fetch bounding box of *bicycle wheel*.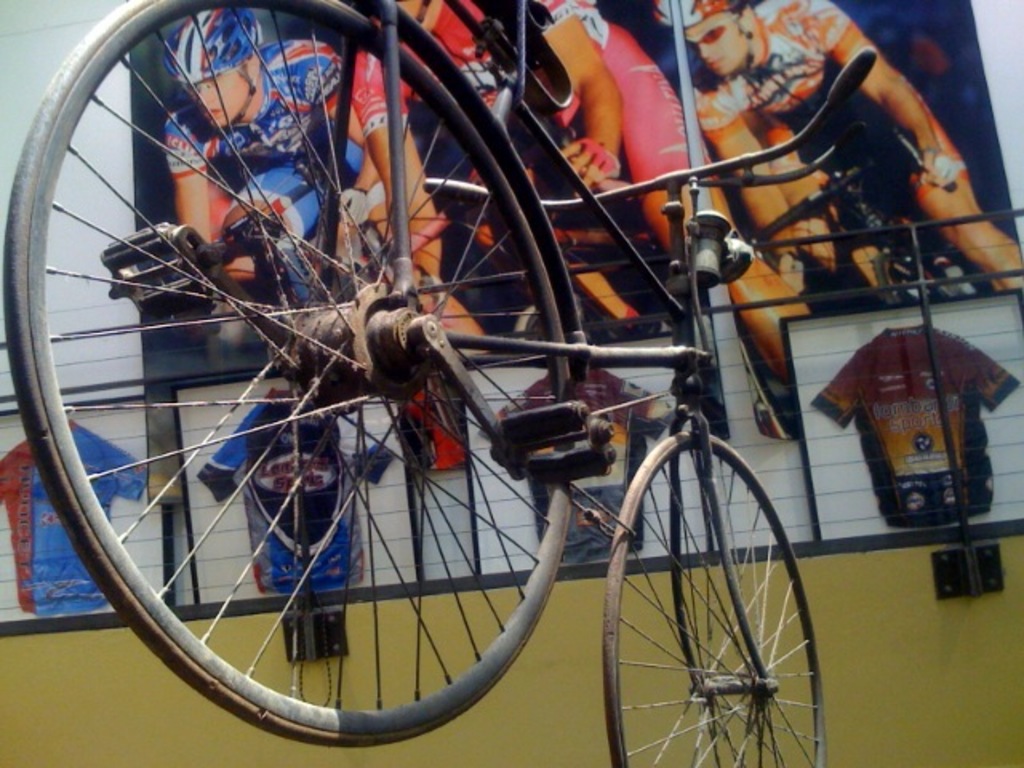
Bbox: Rect(869, 245, 952, 310).
